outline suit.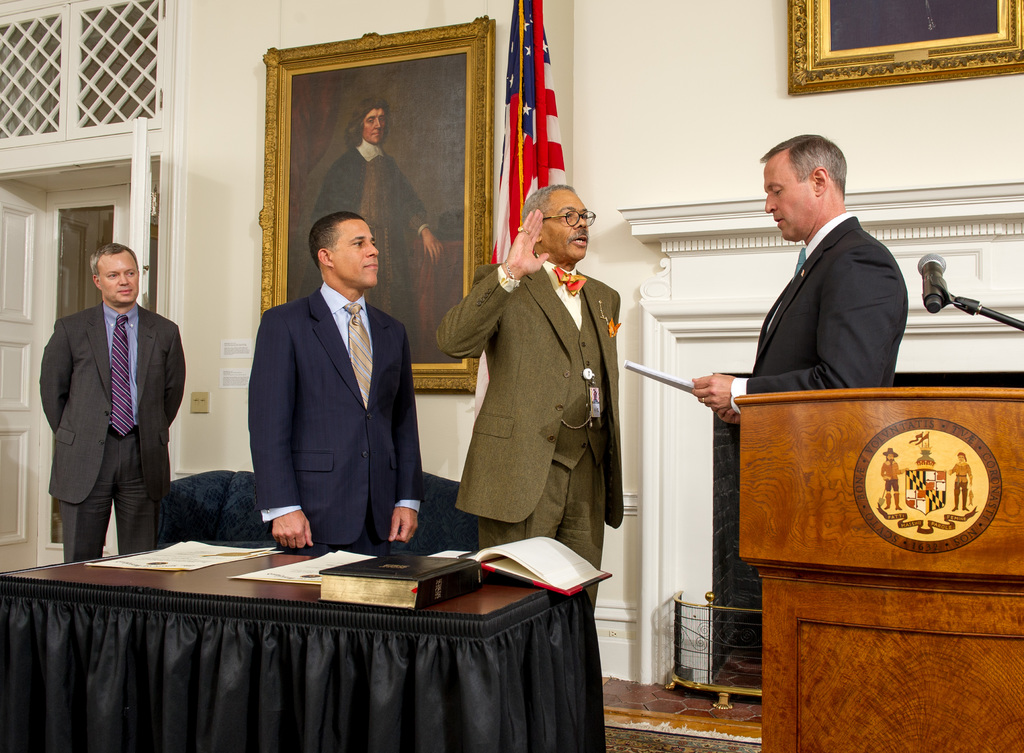
Outline: [434,258,623,615].
